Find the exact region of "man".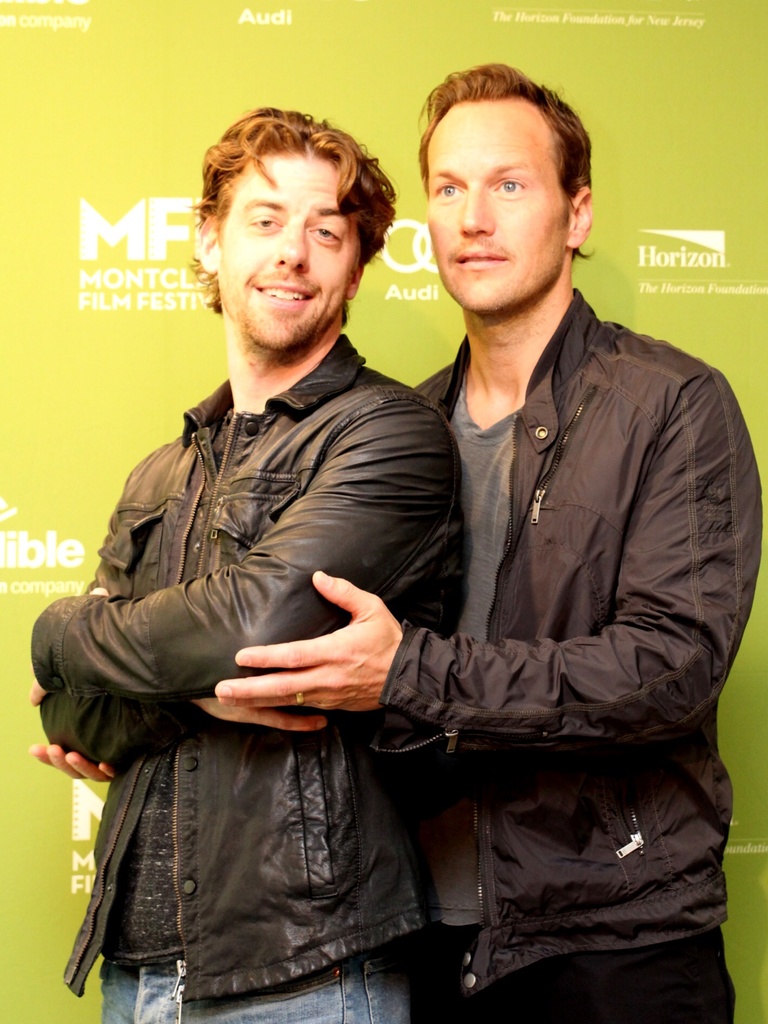
Exact region: 28/106/464/1023.
